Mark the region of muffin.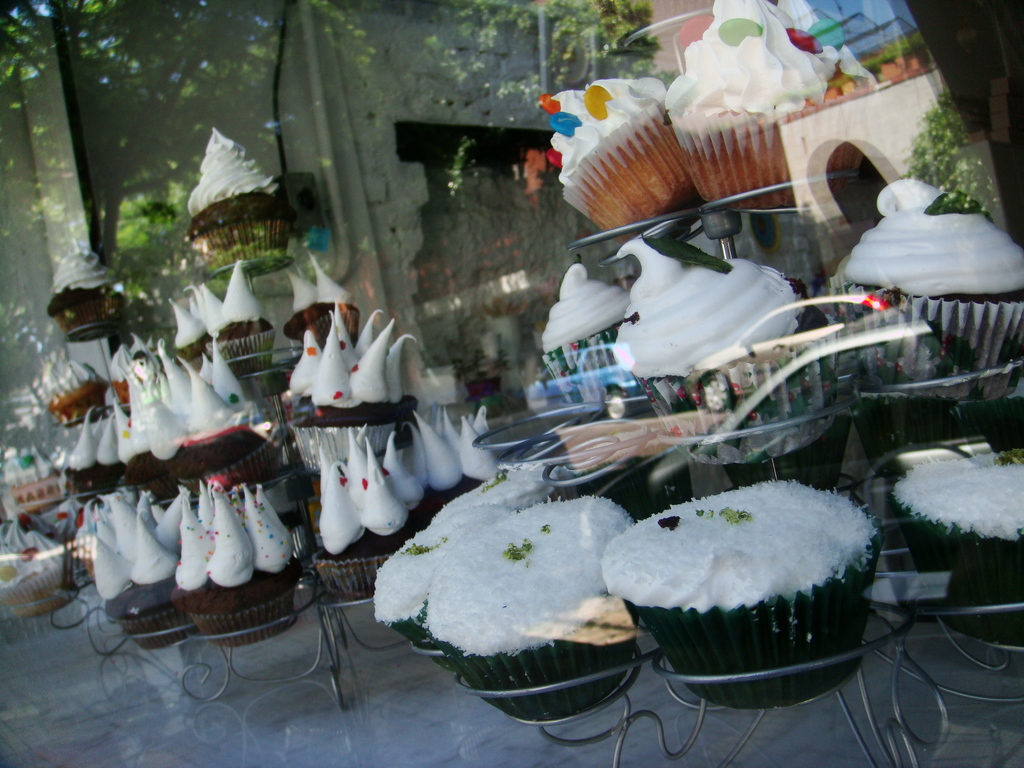
Region: bbox(6, 444, 67, 513).
